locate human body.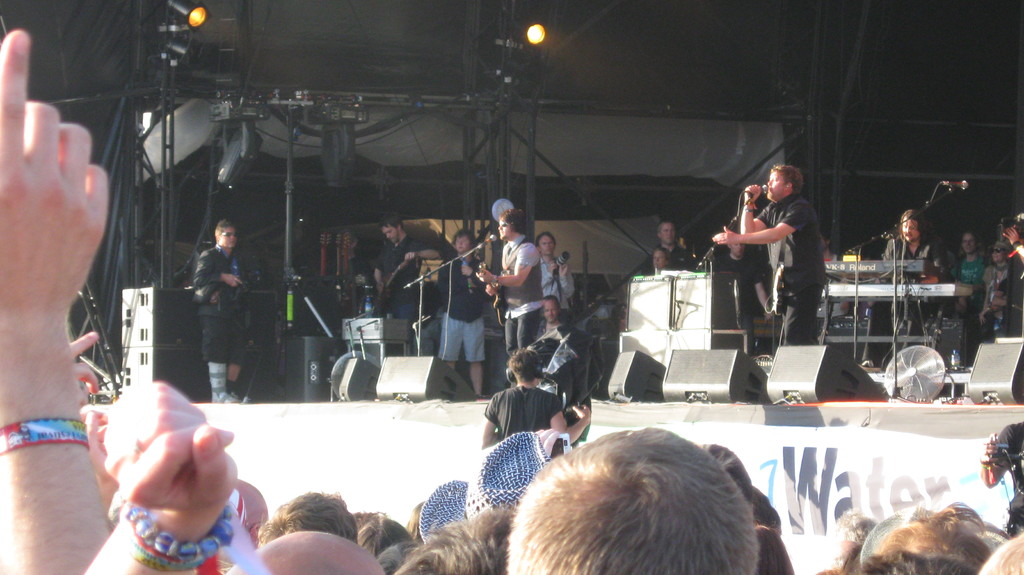
Bounding box: (535, 286, 582, 336).
